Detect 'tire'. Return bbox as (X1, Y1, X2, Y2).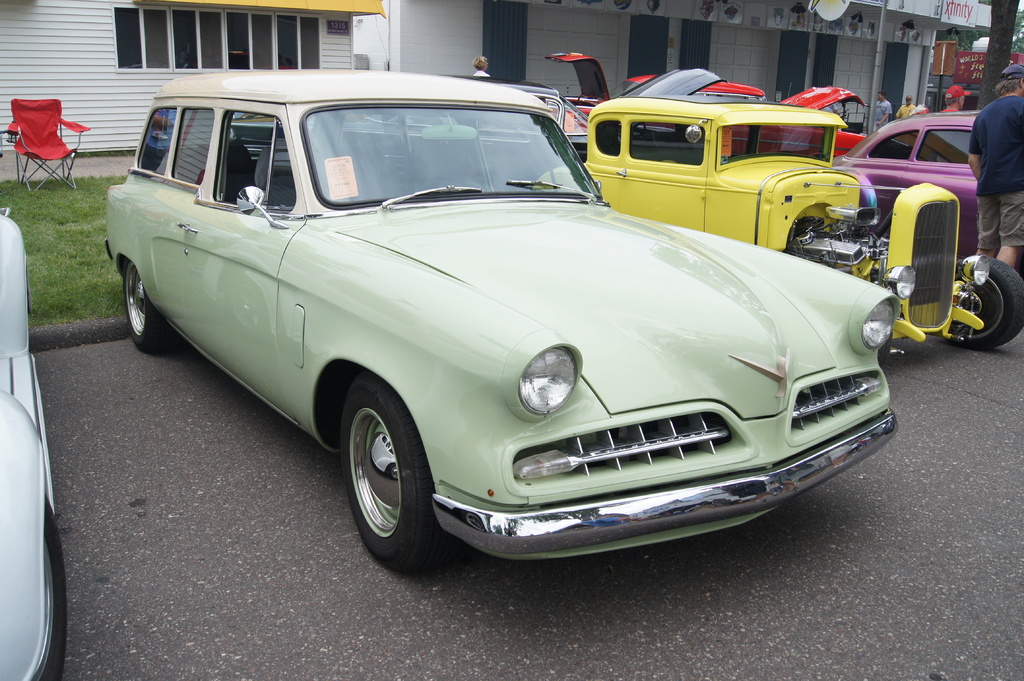
(943, 254, 1023, 356).
